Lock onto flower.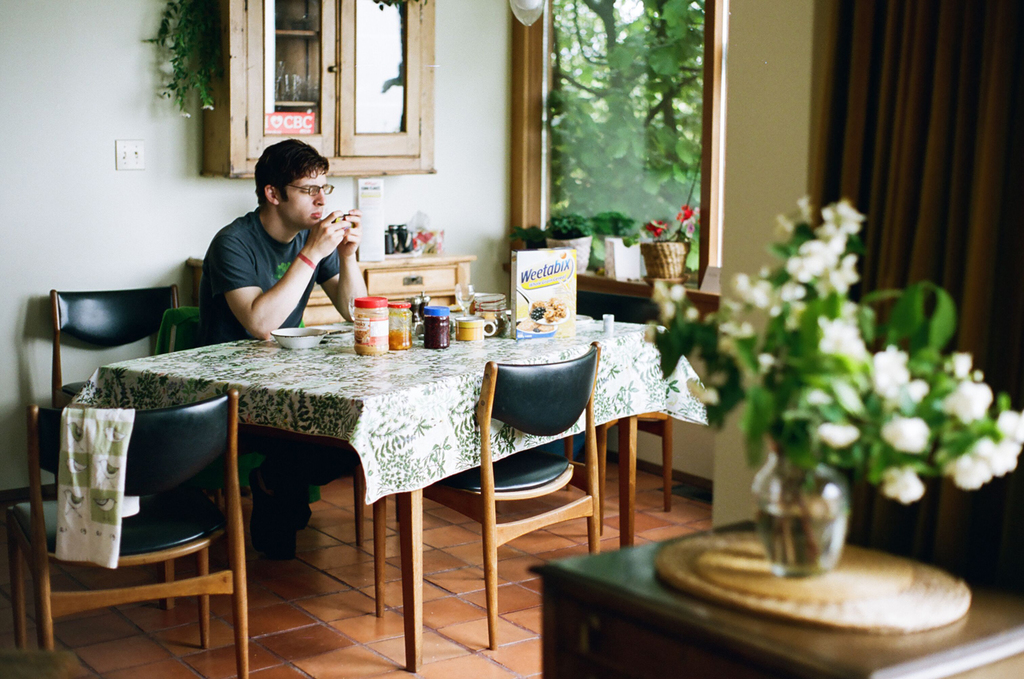
Locked: [left=881, top=463, right=930, bottom=506].
